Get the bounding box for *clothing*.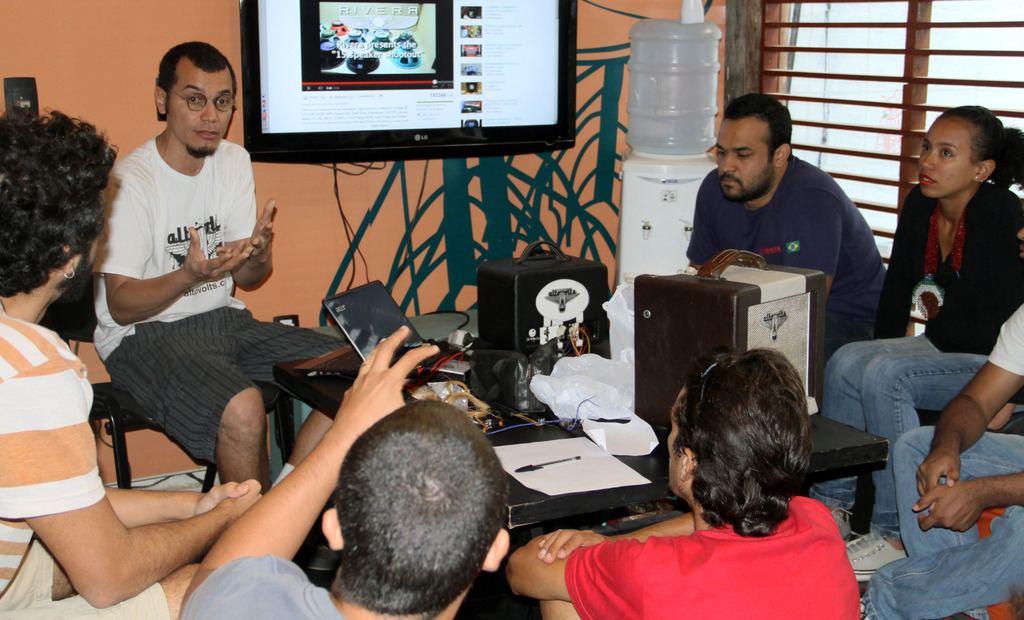
178, 553, 346, 619.
